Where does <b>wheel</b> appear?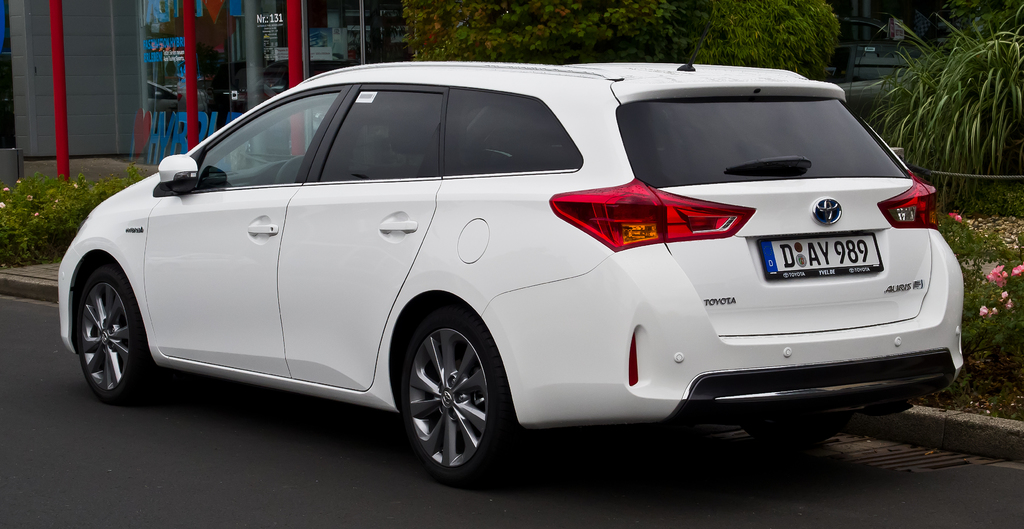
Appears at 390/307/506/473.
